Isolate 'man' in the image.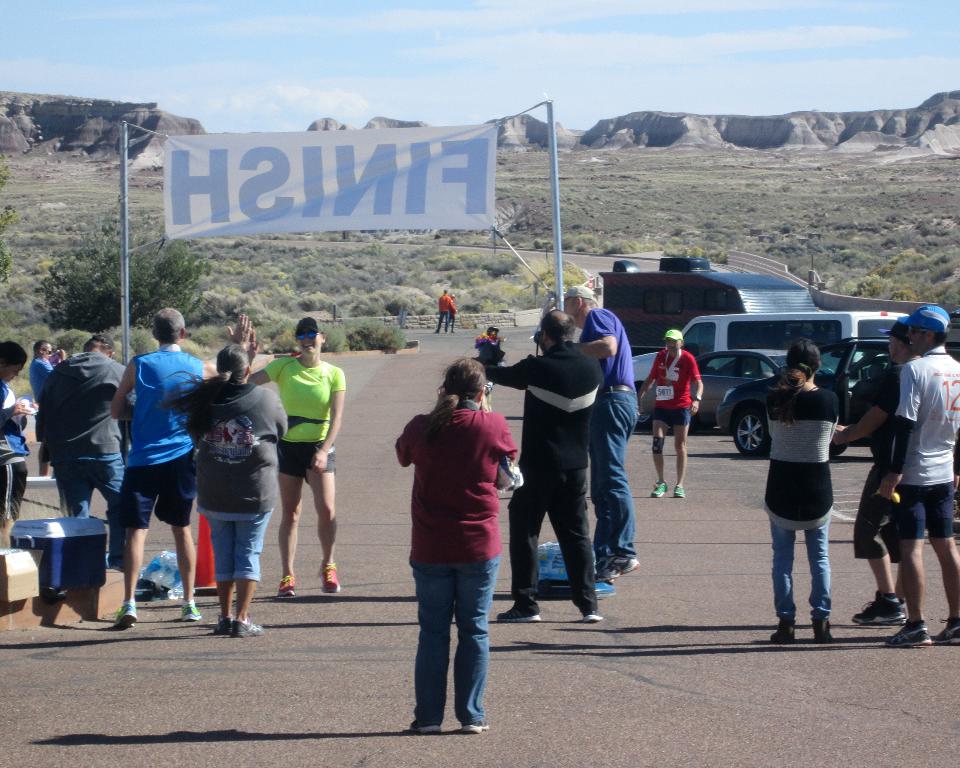
Isolated region: {"x1": 826, "y1": 316, "x2": 923, "y2": 624}.
